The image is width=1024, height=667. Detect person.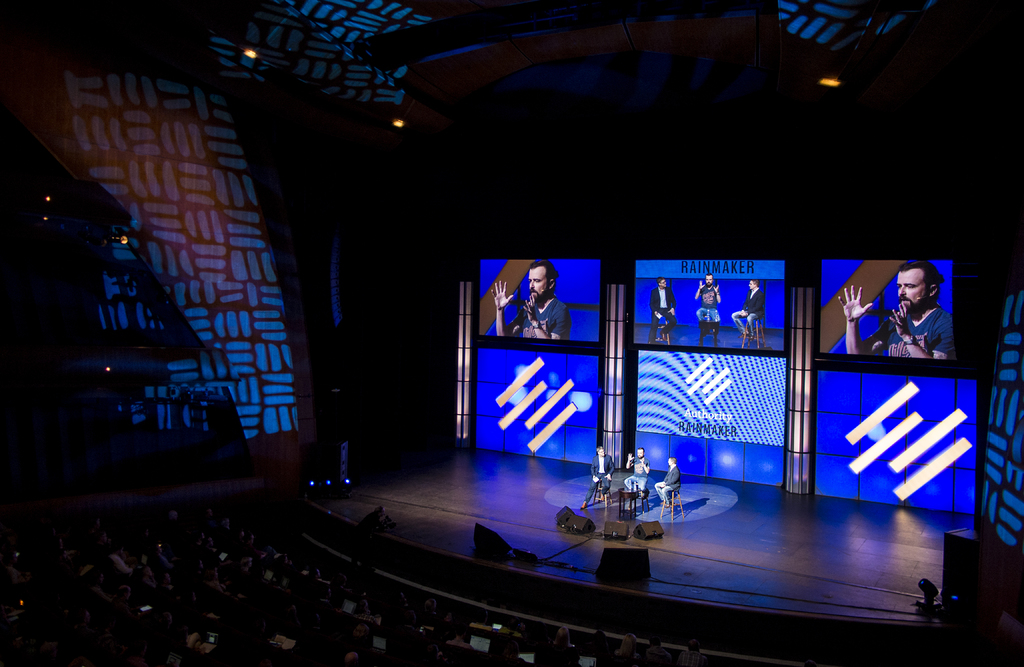
Detection: (left=694, top=271, right=725, bottom=334).
